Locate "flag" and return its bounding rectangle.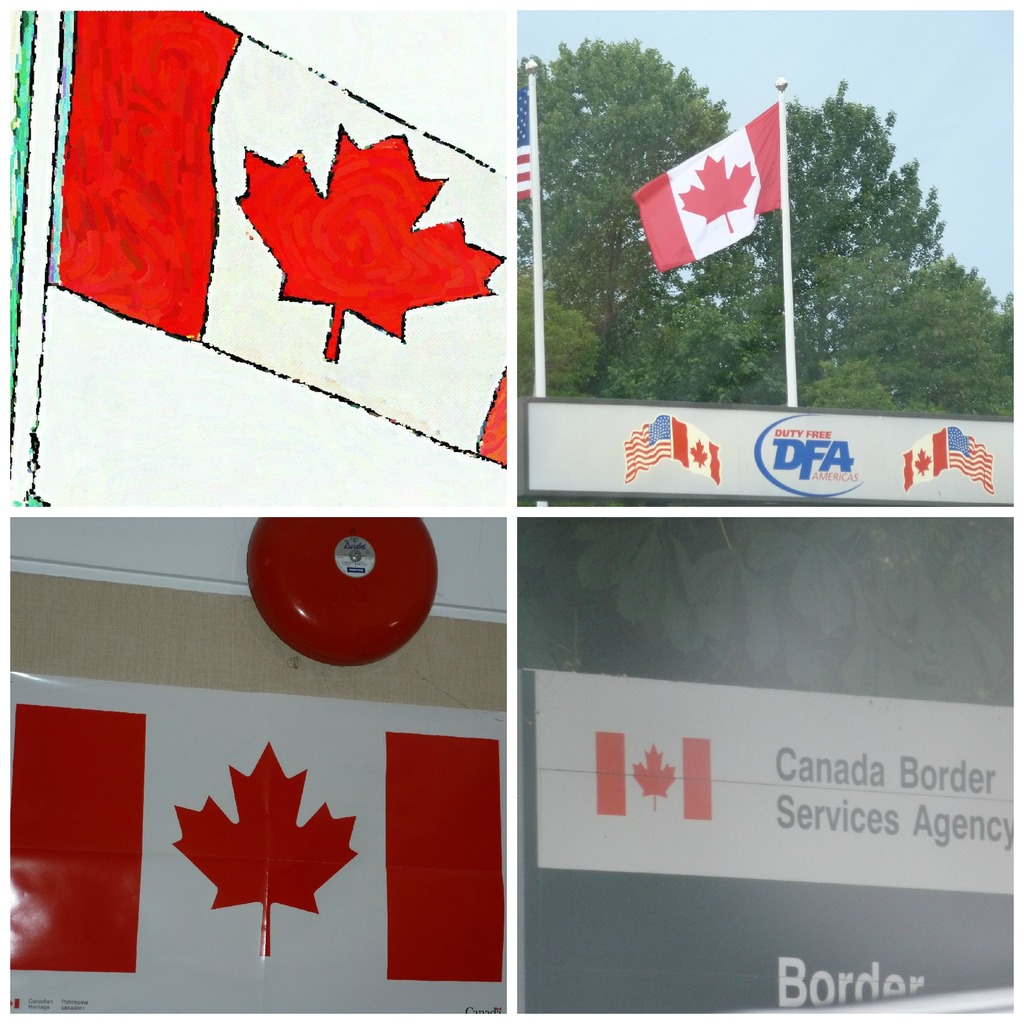
(x1=633, y1=97, x2=783, y2=281).
